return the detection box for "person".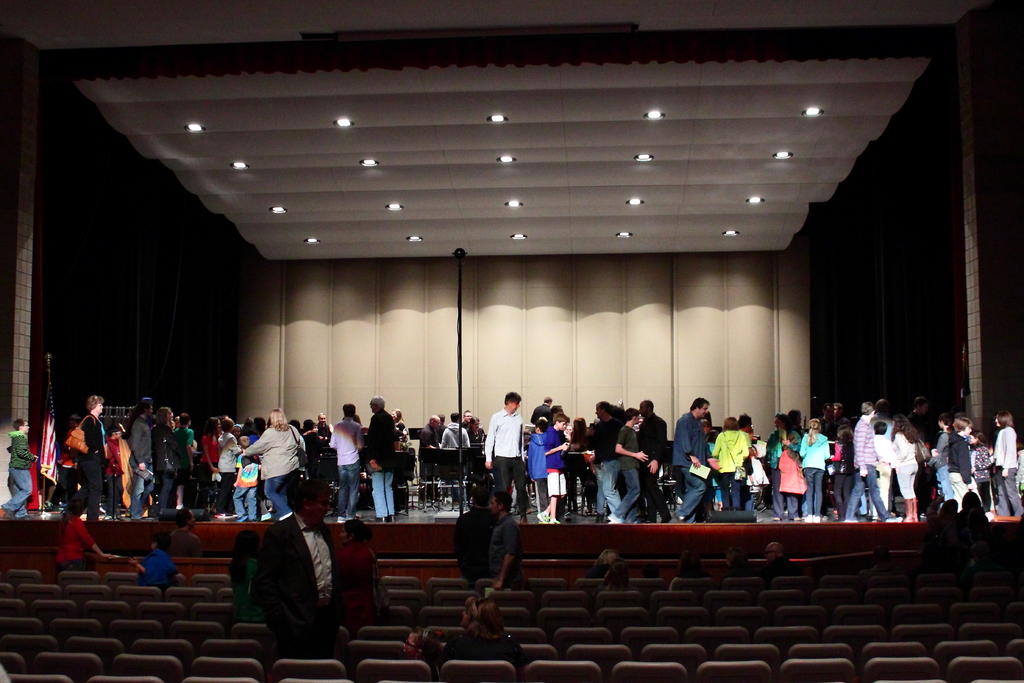
box(257, 485, 344, 644).
